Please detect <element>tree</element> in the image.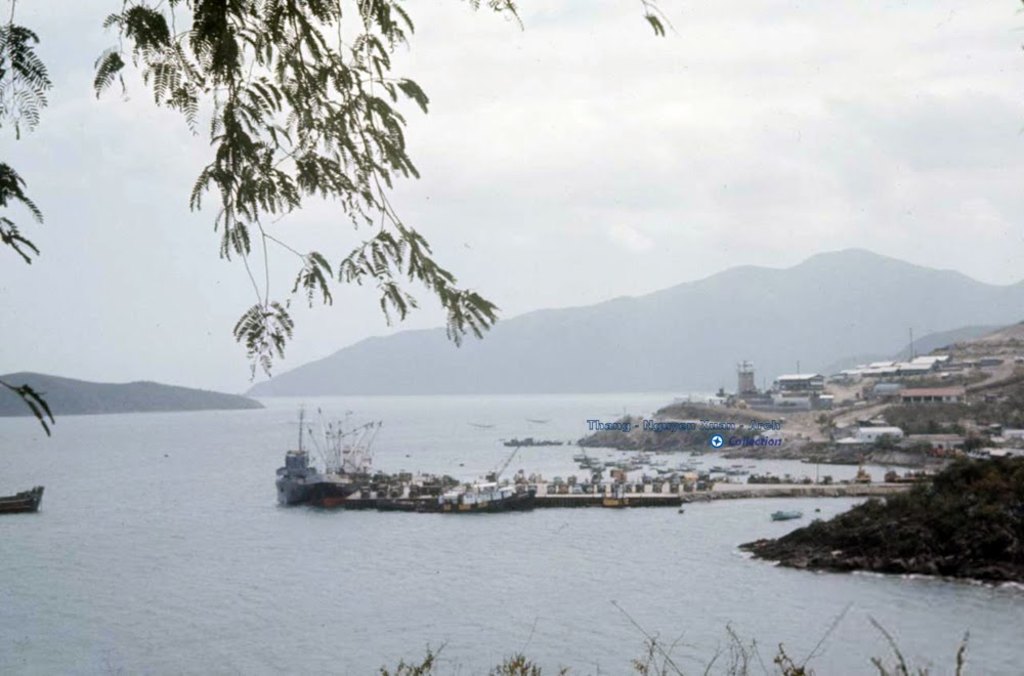
rect(786, 452, 1023, 547).
